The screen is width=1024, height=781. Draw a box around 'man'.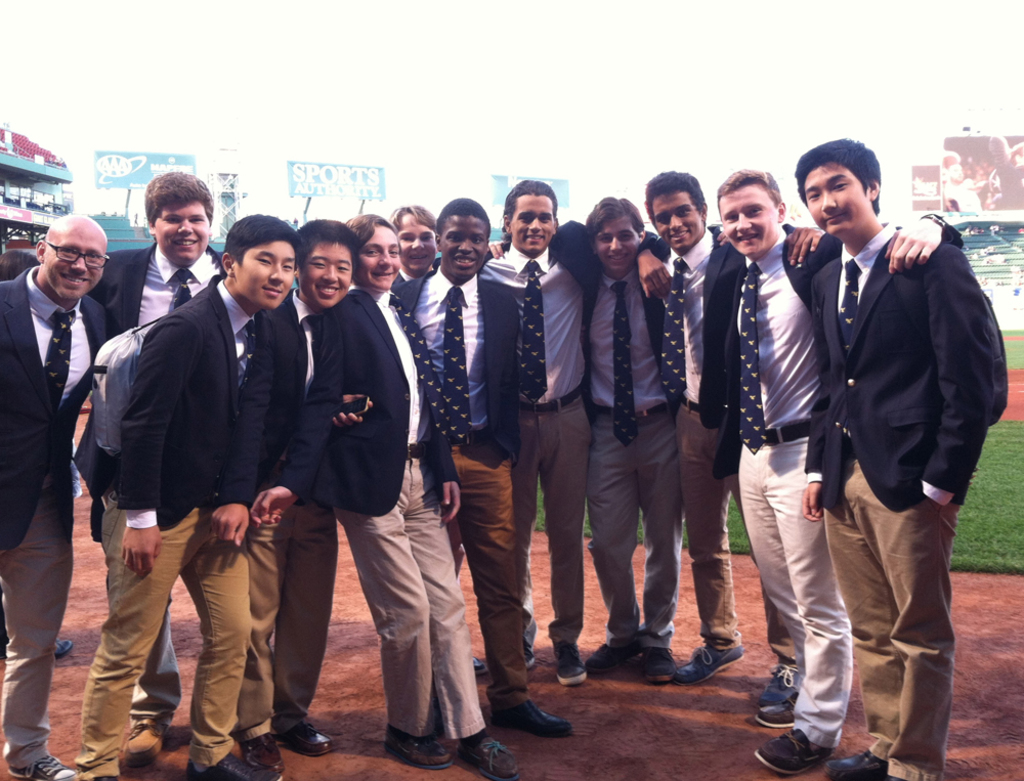
478:178:675:689.
